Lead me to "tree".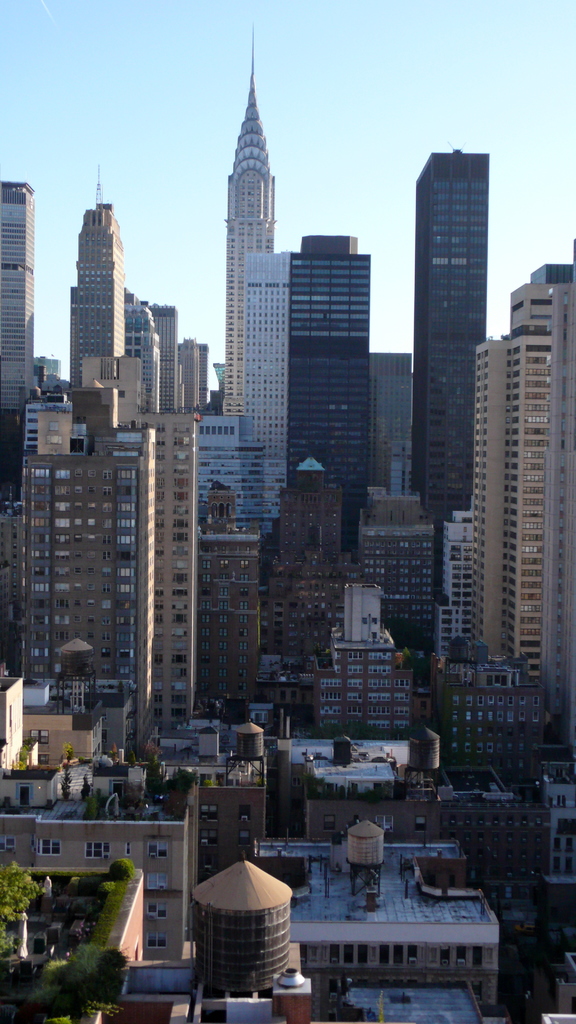
Lead to l=69, t=946, r=125, b=996.
